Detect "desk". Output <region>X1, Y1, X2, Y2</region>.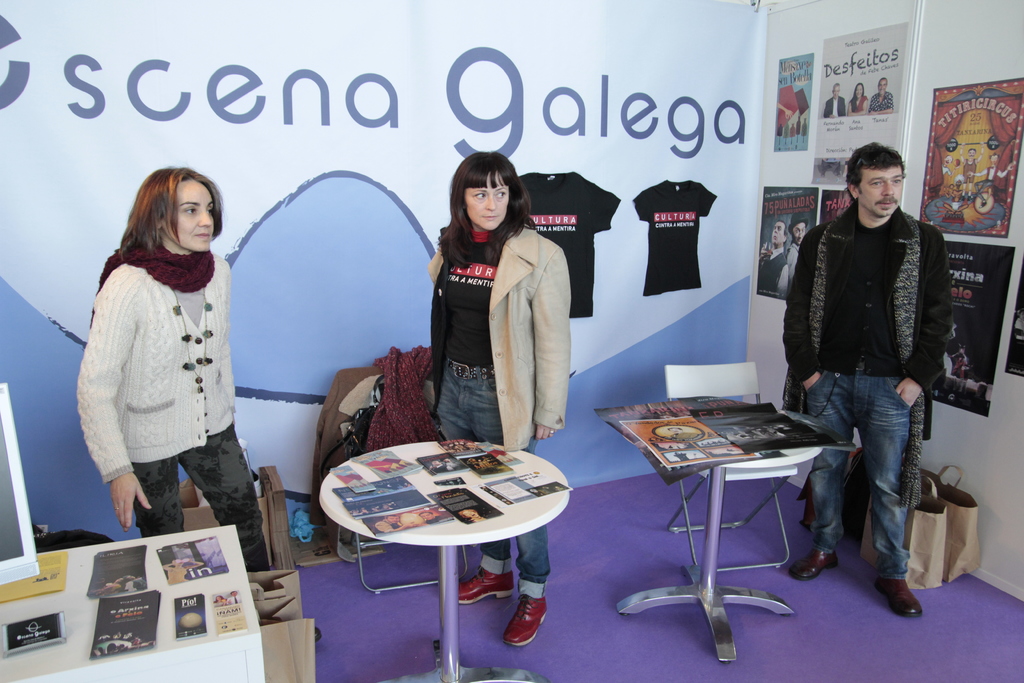
<region>603, 373, 859, 646</region>.
